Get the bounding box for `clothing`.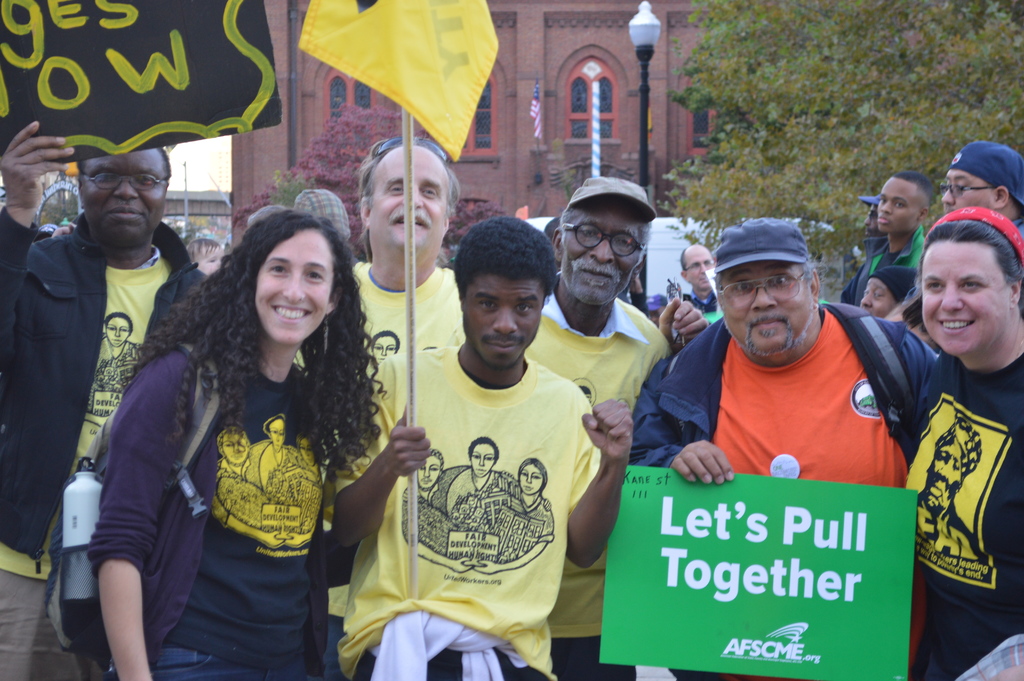
[837, 228, 921, 312].
